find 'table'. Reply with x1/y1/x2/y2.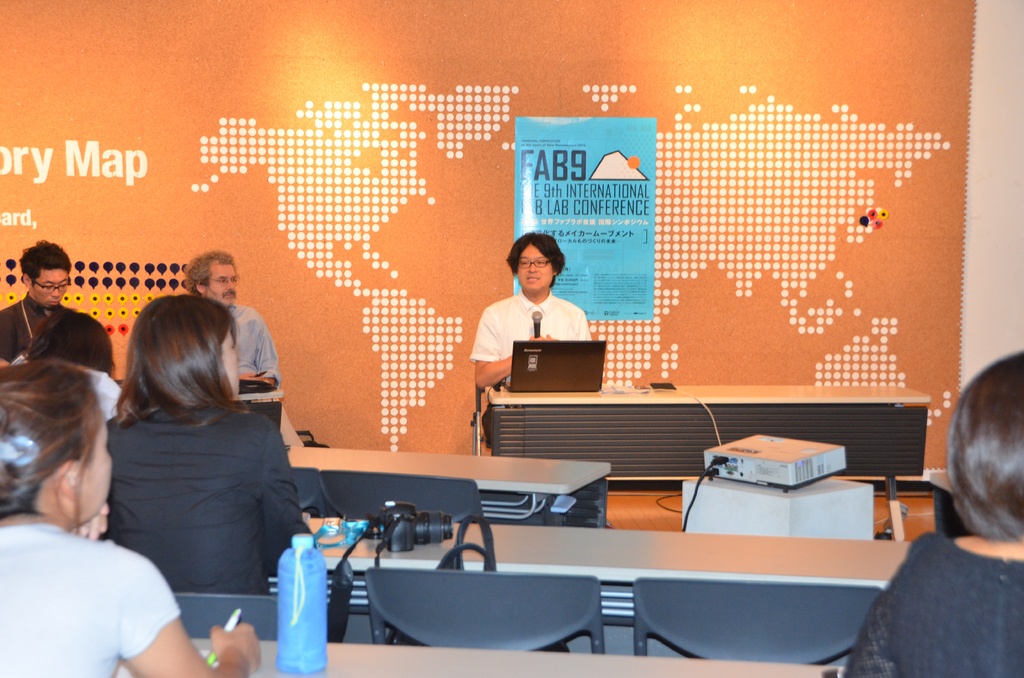
486/381/935/538.
